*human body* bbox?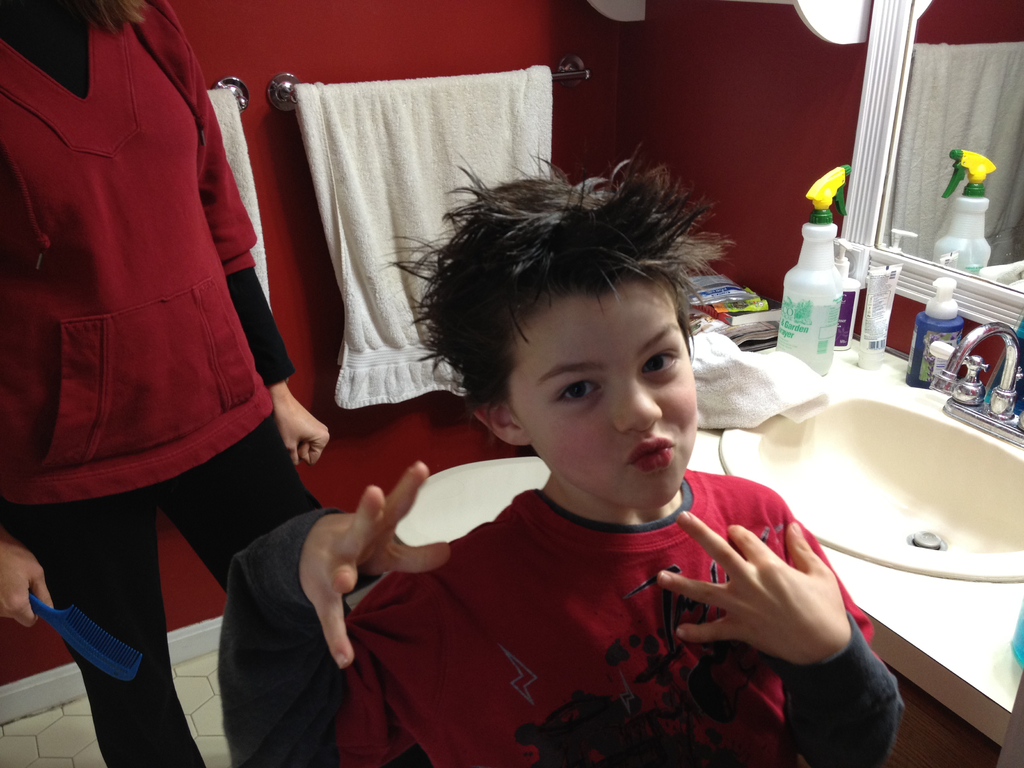
locate(274, 157, 866, 743)
